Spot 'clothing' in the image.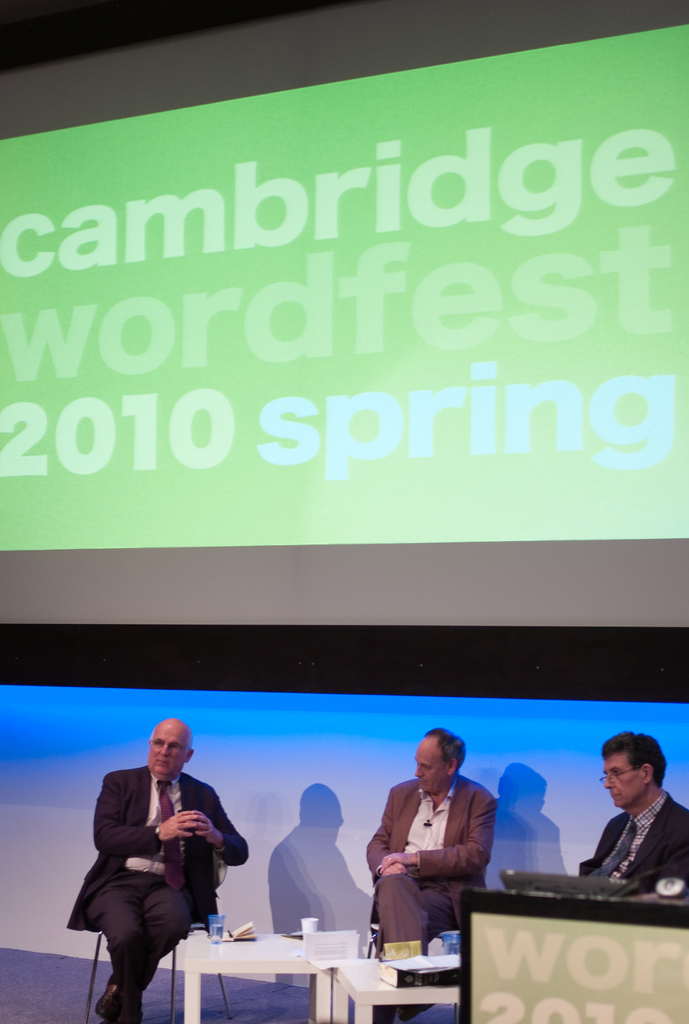
'clothing' found at (x1=375, y1=765, x2=522, y2=931).
